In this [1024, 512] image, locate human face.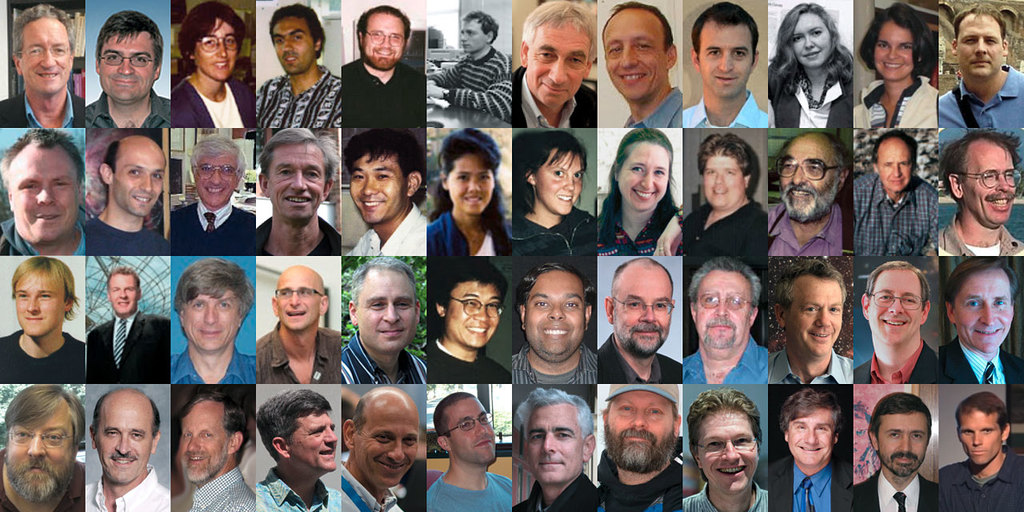
Bounding box: l=459, t=18, r=483, b=54.
